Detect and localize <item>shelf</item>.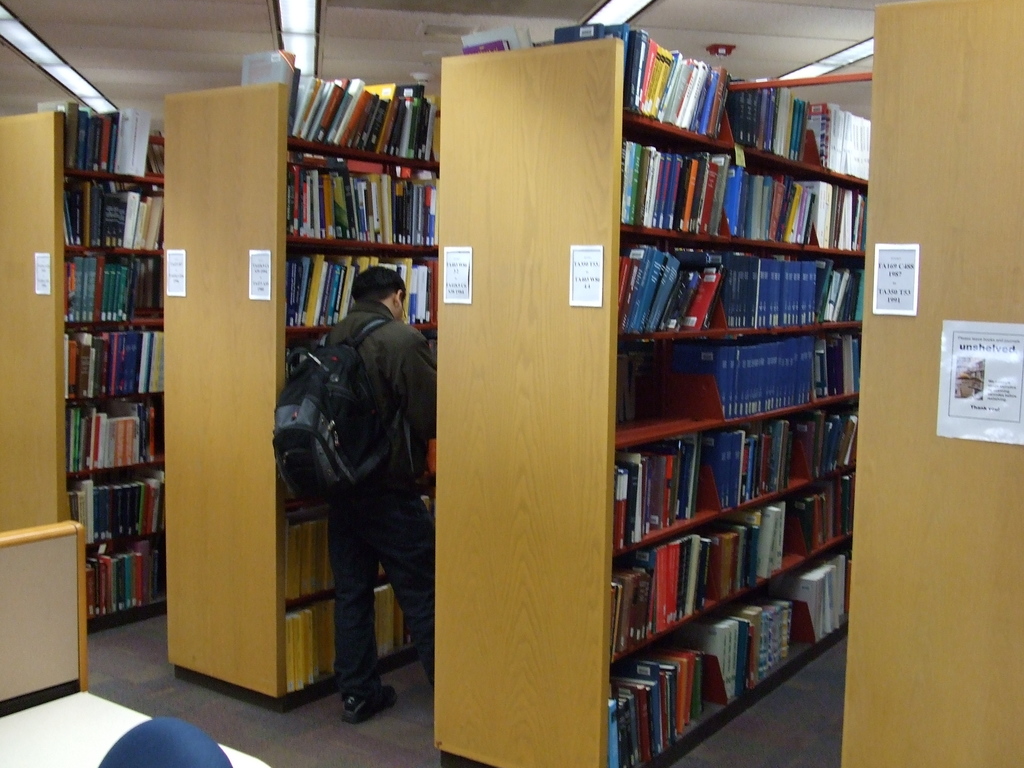
Localized at pyautogui.locateOnScreen(436, 29, 874, 767).
